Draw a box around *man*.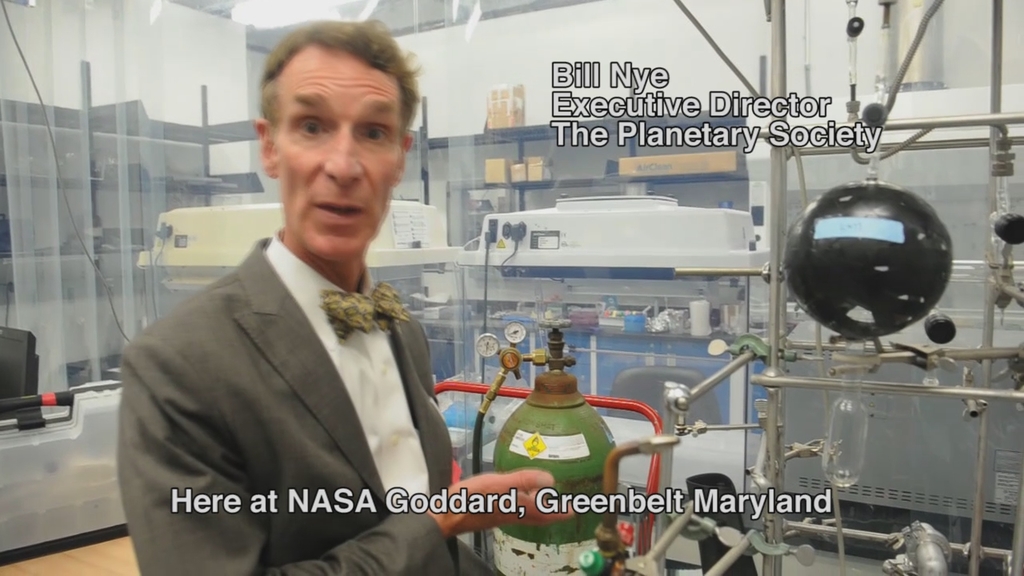
detection(115, 24, 440, 574).
